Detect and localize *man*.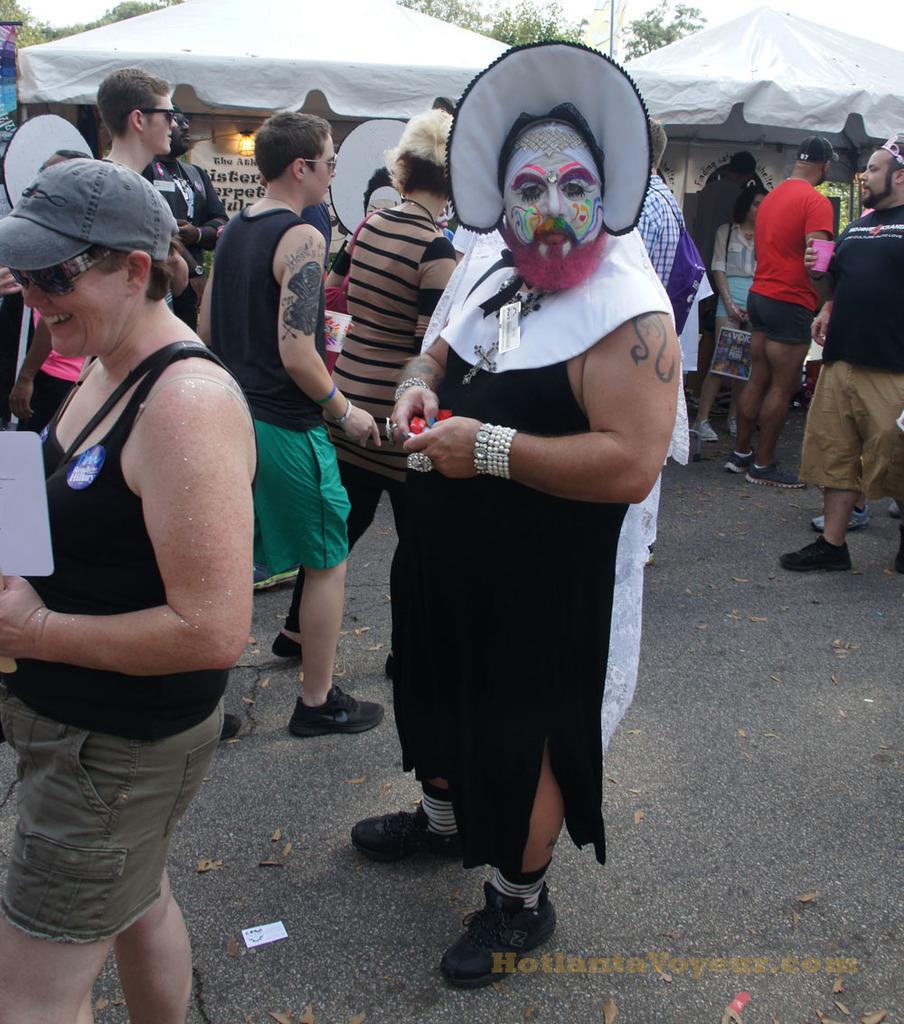
Localized at box=[448, 221, 476, 265].
